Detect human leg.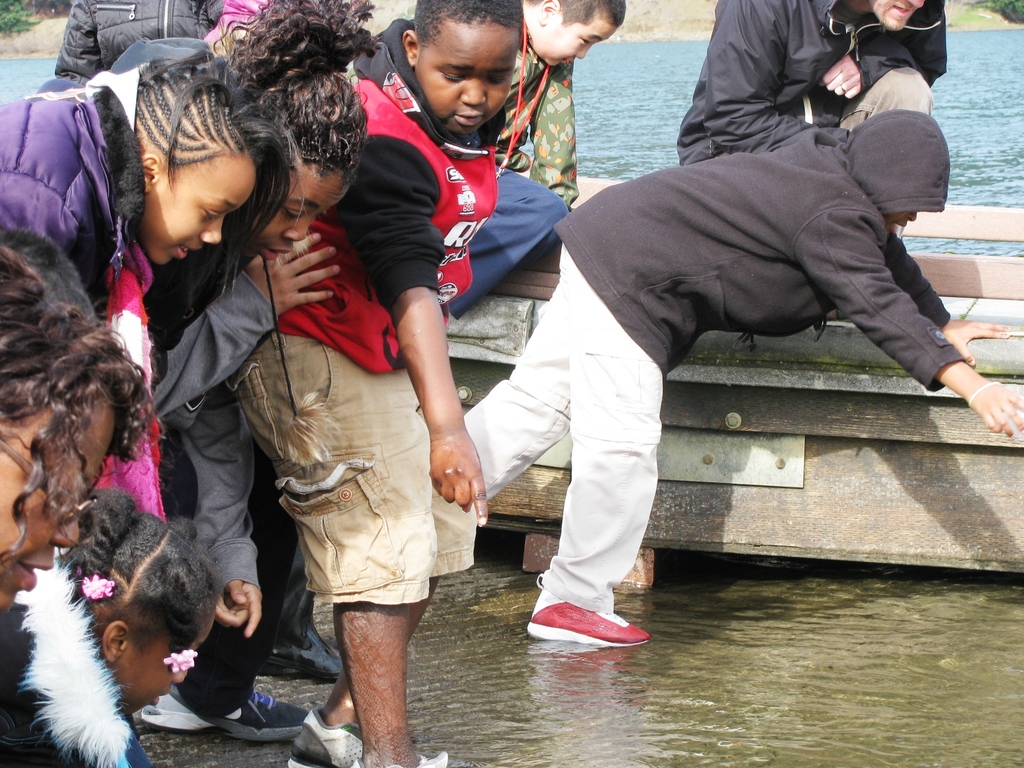
Detected at select_region(526, 286, 668, 642).
